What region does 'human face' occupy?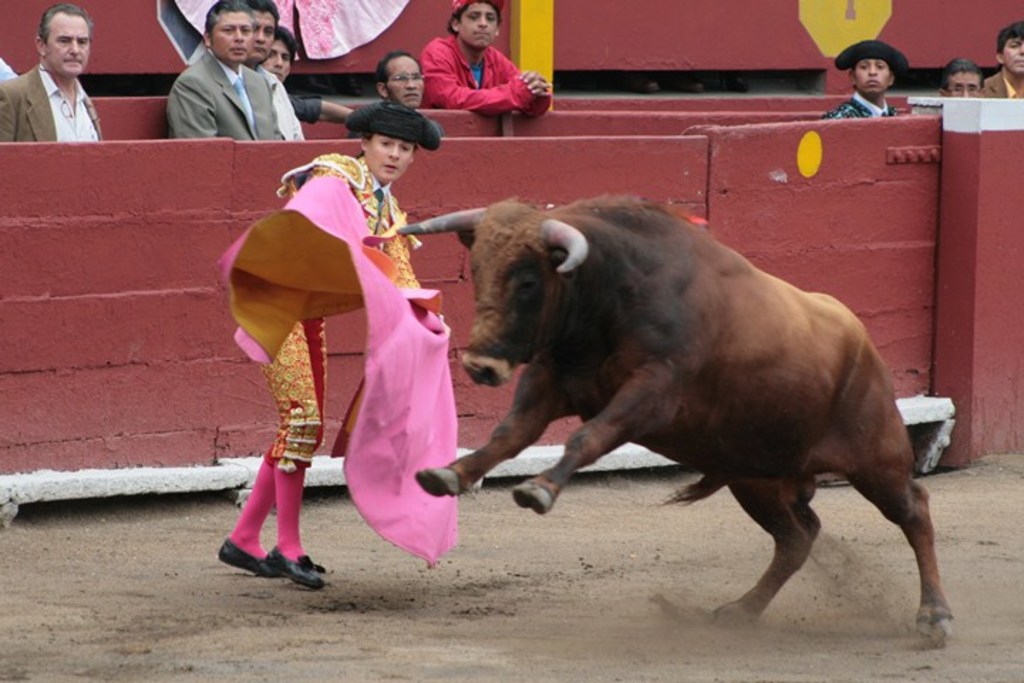
locate(48, 17, 90, 77).
